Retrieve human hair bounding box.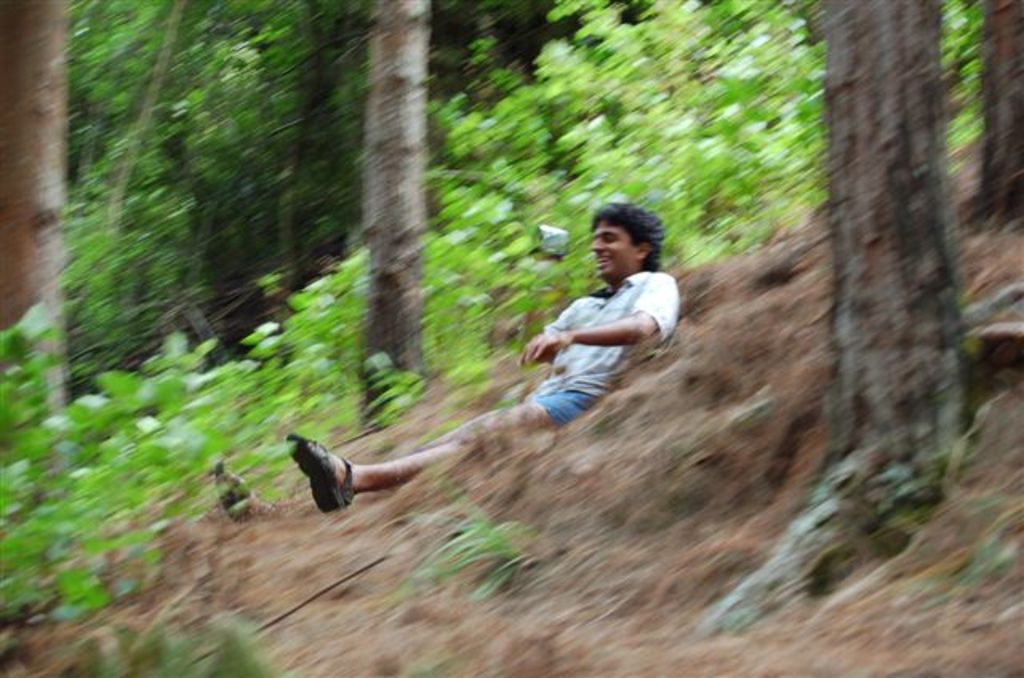
Bounding box: {"left": 589, "top": 198, "right": 670, "bottom": 272}.
